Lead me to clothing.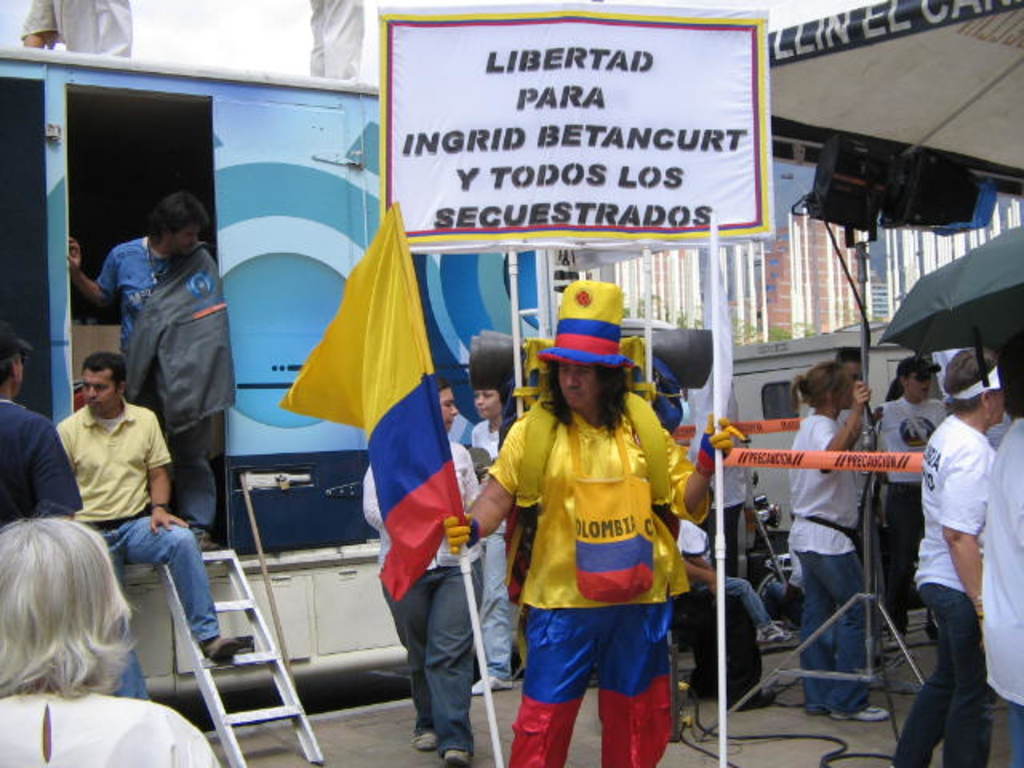
Lead to <bbox>867, 482, 966, 650</bbox>.
